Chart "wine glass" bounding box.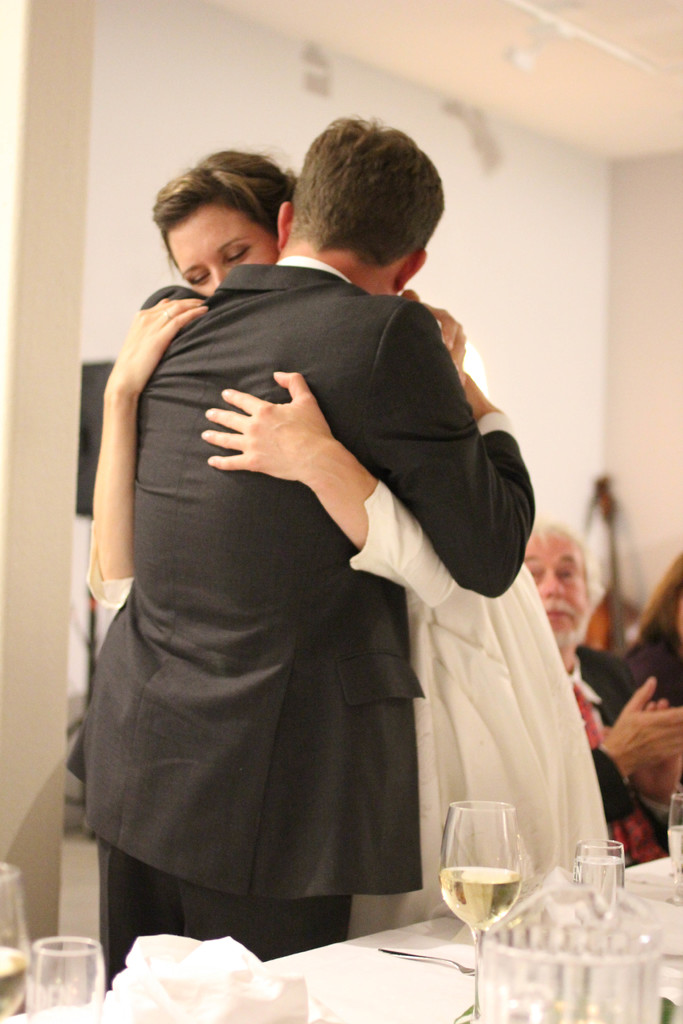
Charted: [left=572, top=838, right=625, bottom=900].
